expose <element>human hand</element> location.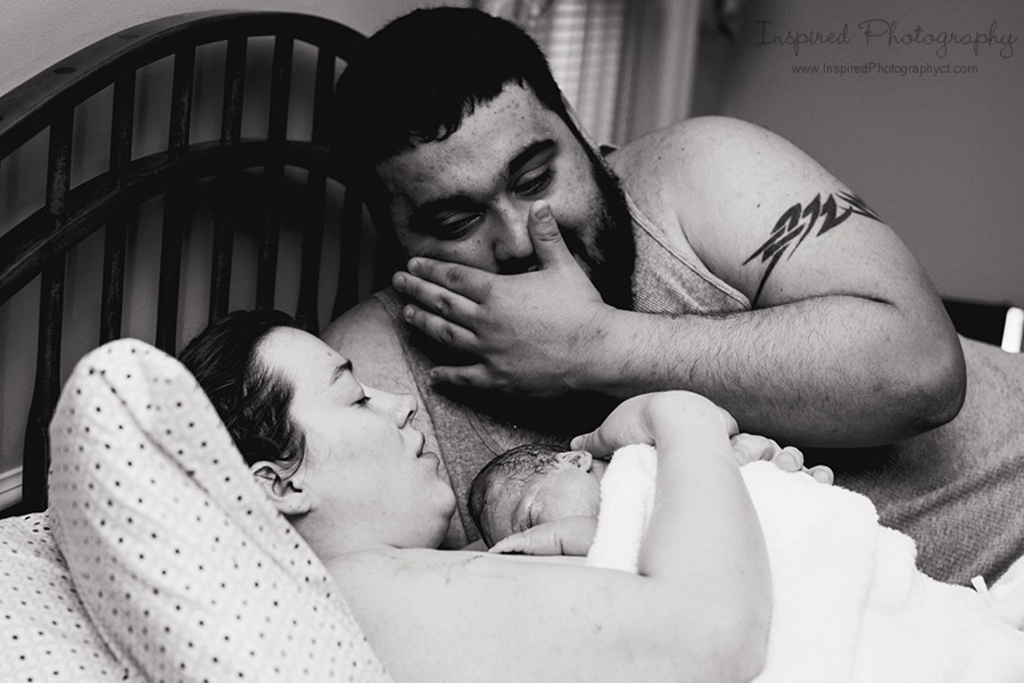
Exposed at bbox=(728, 430, 835, 485).
